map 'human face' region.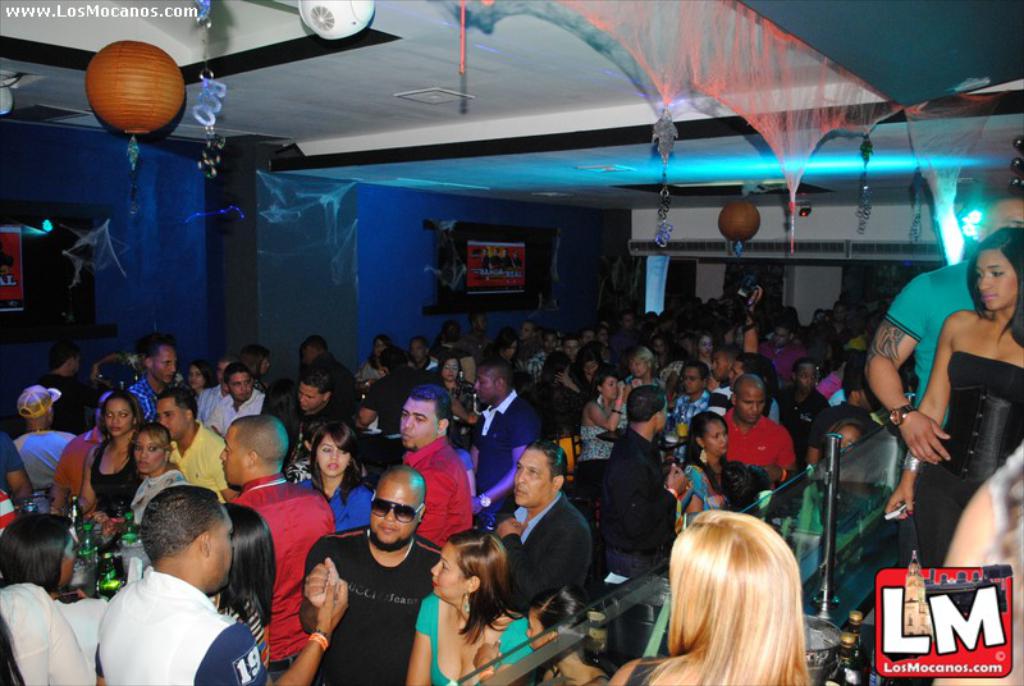
Mapped to <bbox>184, 365, 205, 384</bbox>.
